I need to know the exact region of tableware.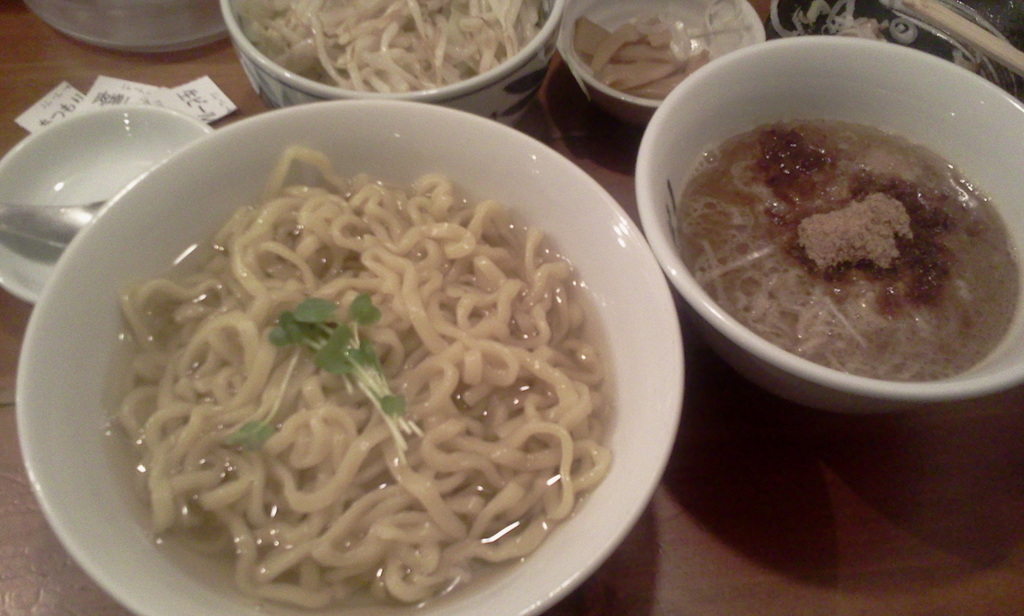
Region: (26, 0, 229, 51).
